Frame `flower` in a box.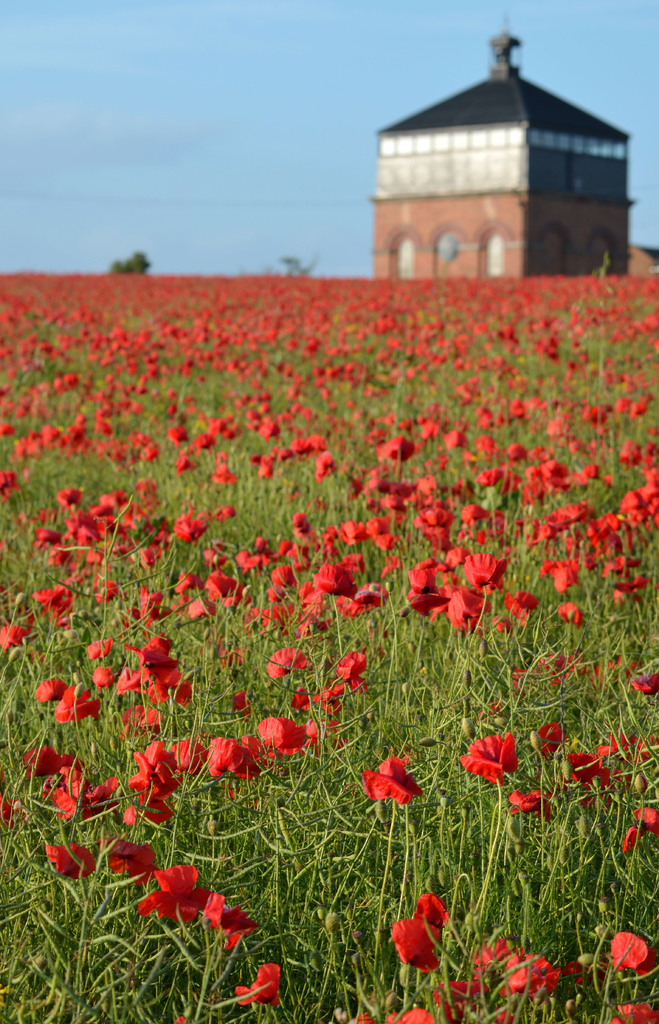
left=140, top=867, right=202, bottom=929.
